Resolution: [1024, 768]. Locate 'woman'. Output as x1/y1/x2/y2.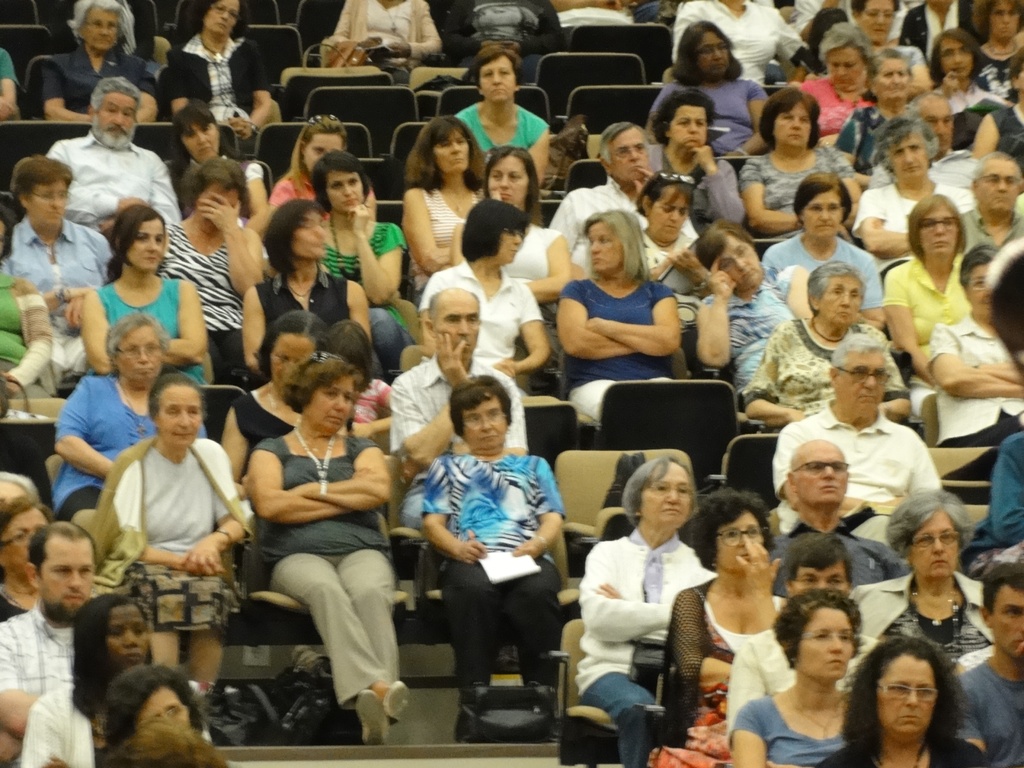
0/495/60/621.
